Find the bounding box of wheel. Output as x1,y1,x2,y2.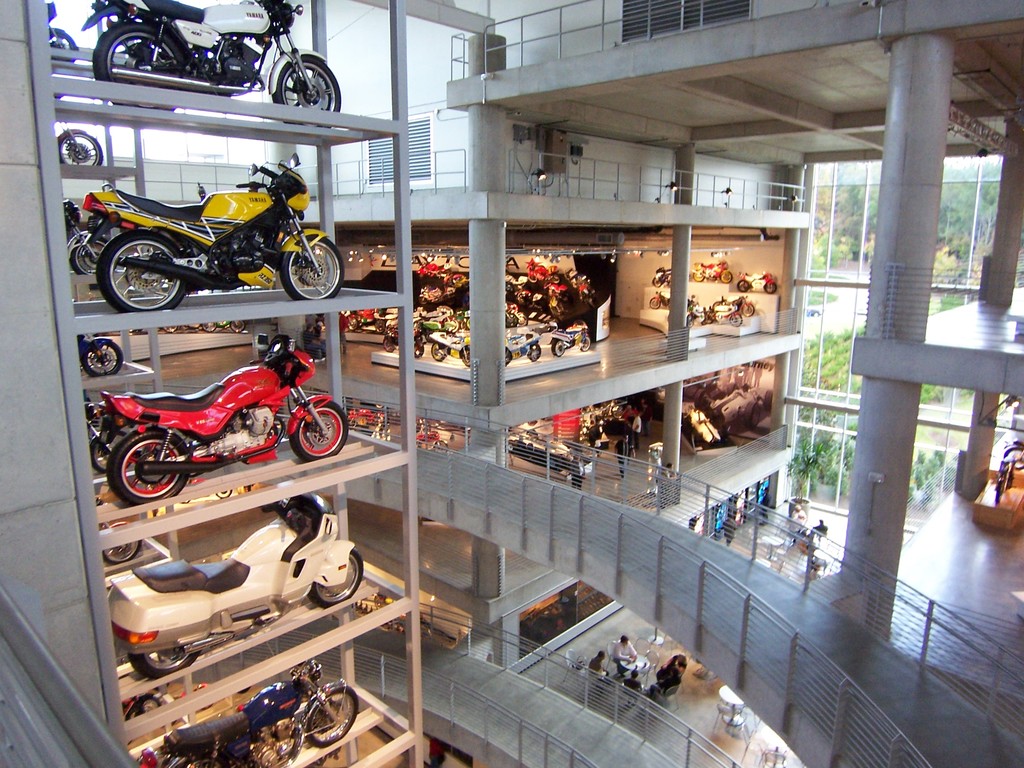
733,316,742,326.
